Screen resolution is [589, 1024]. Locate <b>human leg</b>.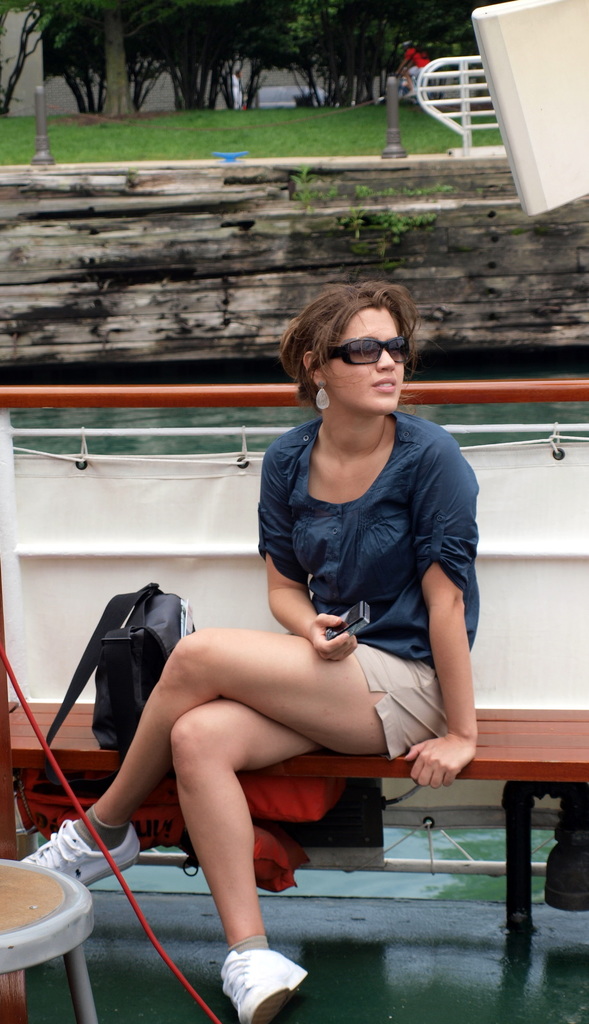
x1=176 y1=703 x2=327 y2=1021.
